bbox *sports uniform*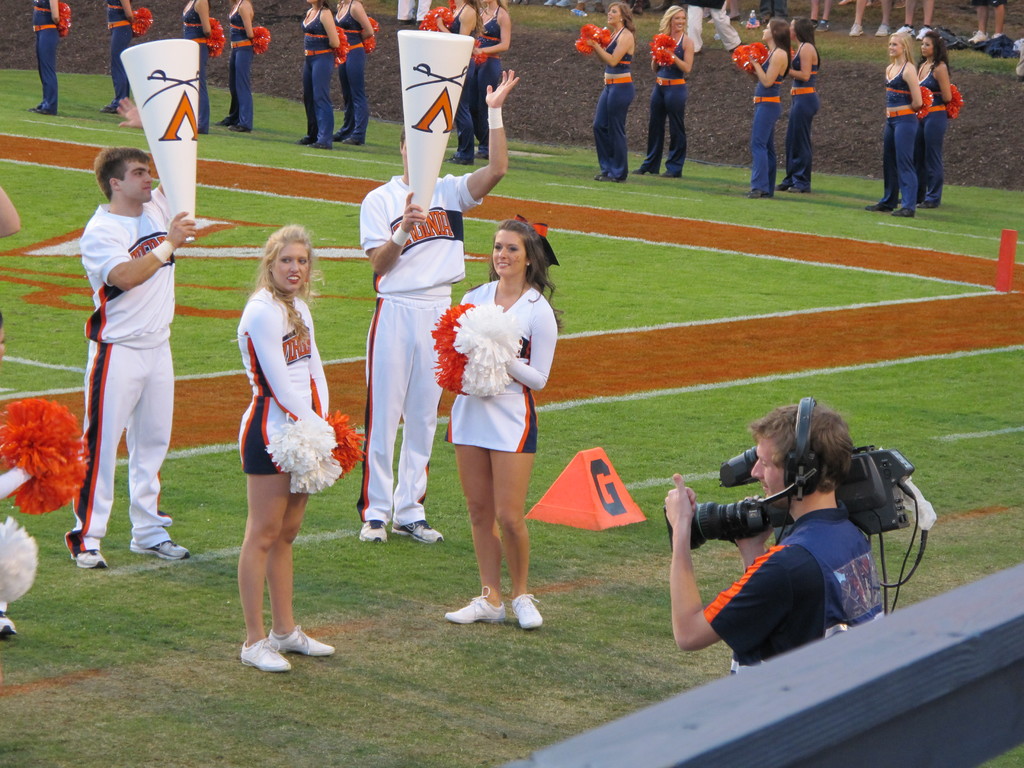
<box>0,397,88,500</box>
